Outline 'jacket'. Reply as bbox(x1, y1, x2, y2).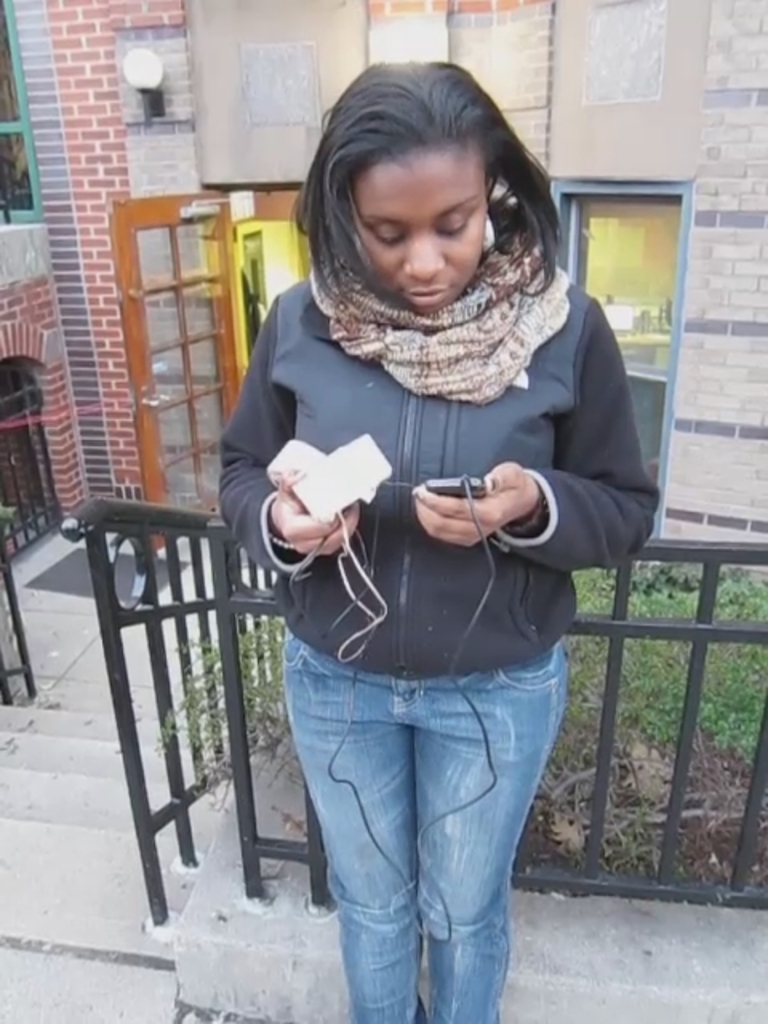
bbox(192, 202, 658, 678).
